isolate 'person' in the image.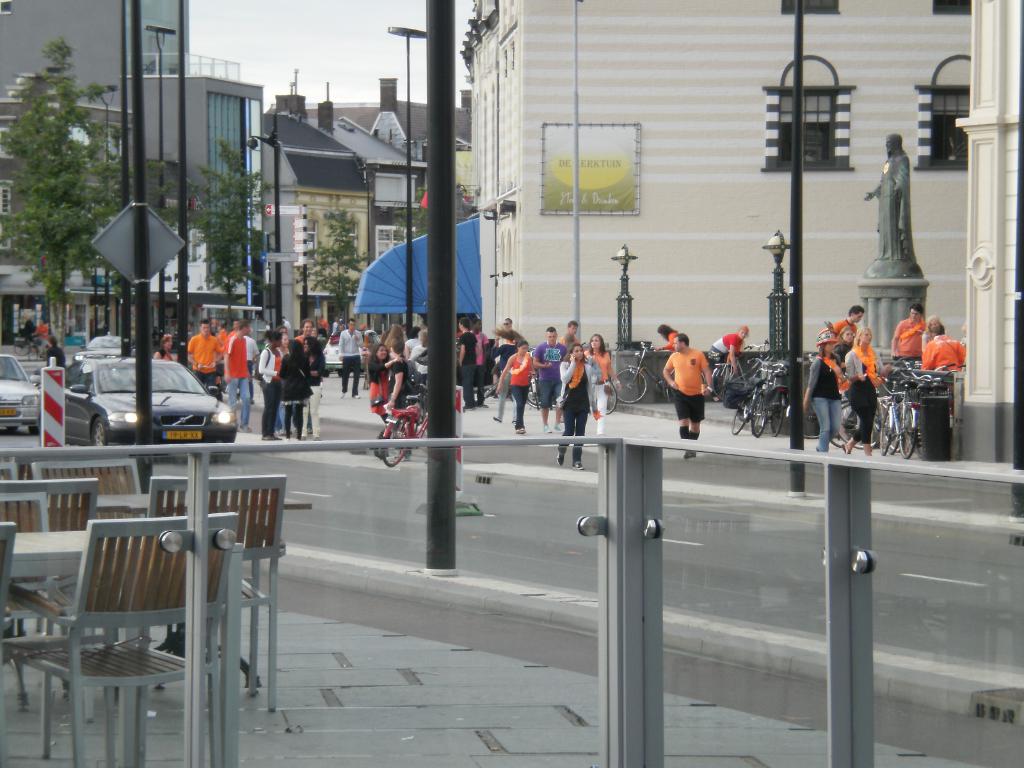
Isolated region: BBox(453, 314, 500, 399).
